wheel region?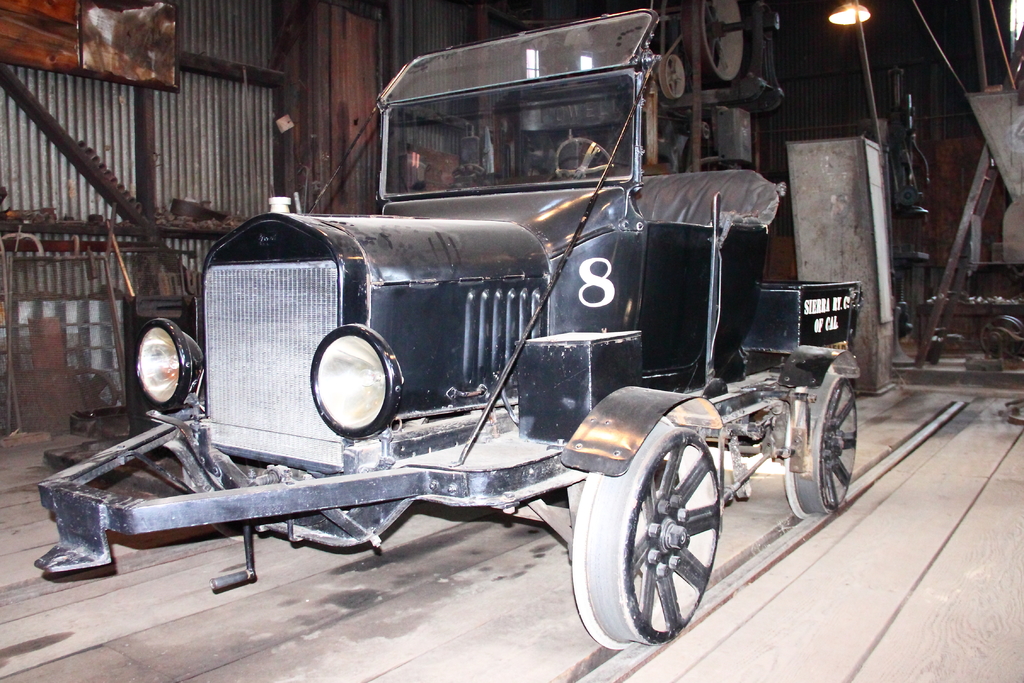
x1=677, y1=0, x2=746, y2=89
